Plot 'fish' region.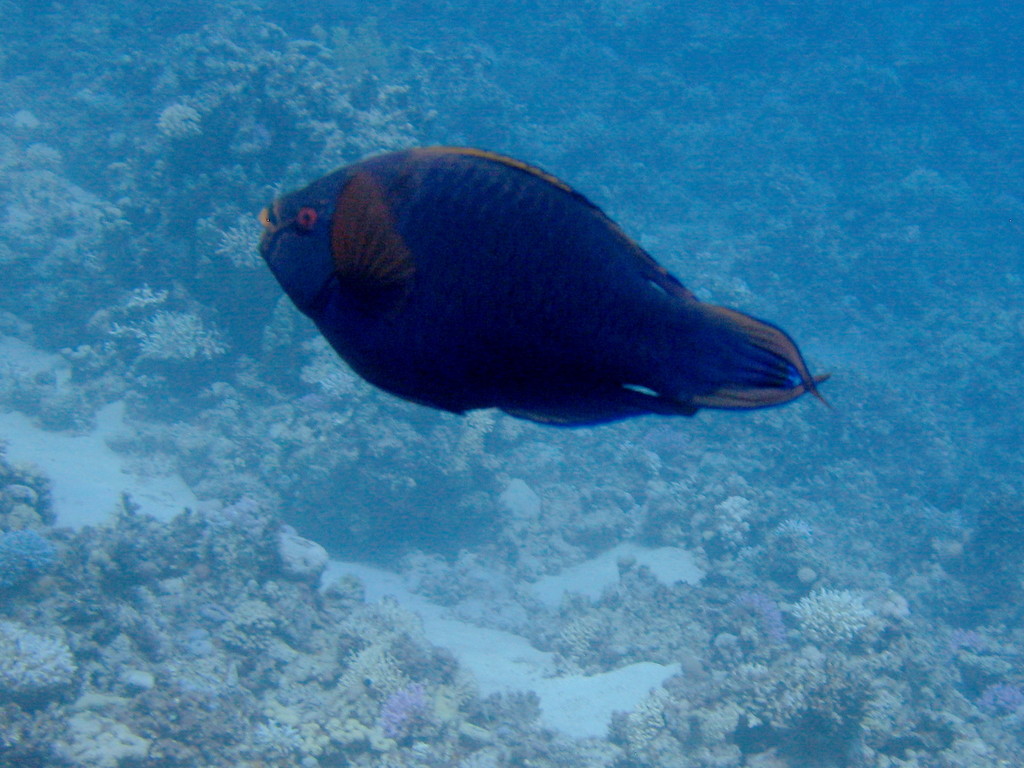
Plotted at 245 132 844 460.
